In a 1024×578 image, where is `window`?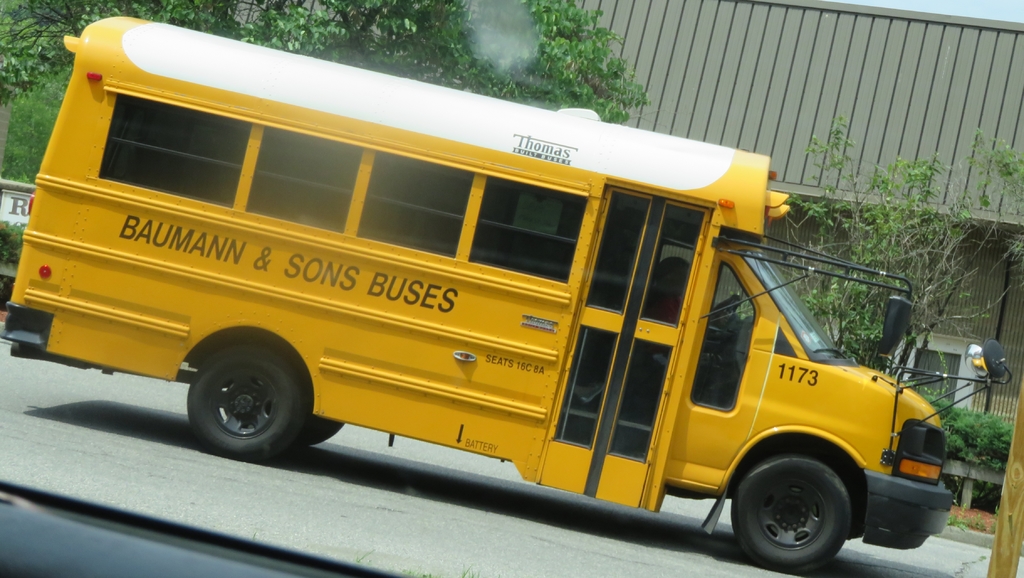
(88,91,250,213).
